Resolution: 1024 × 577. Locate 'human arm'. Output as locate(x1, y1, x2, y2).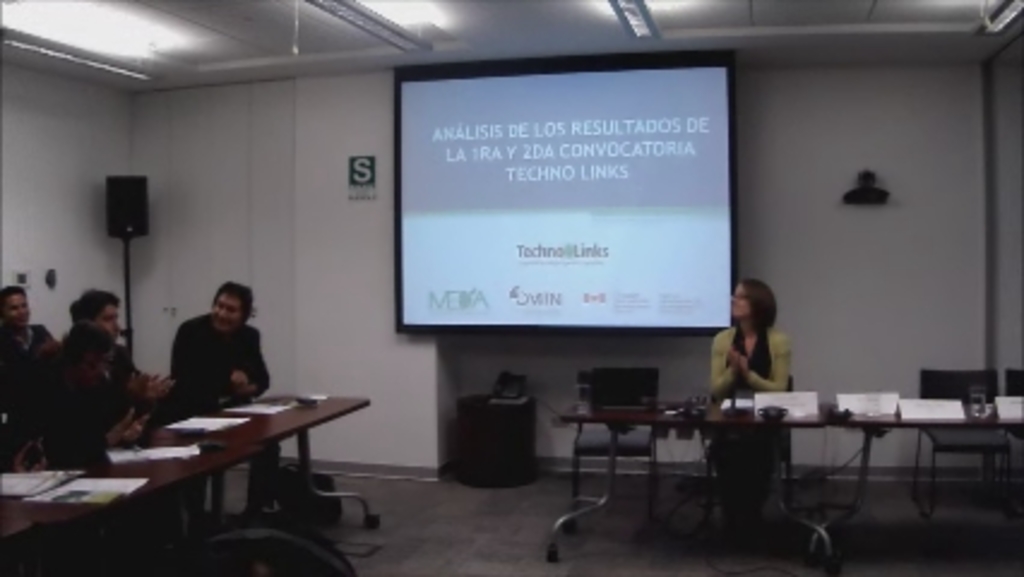
locate(70, 377, 139, 445).
